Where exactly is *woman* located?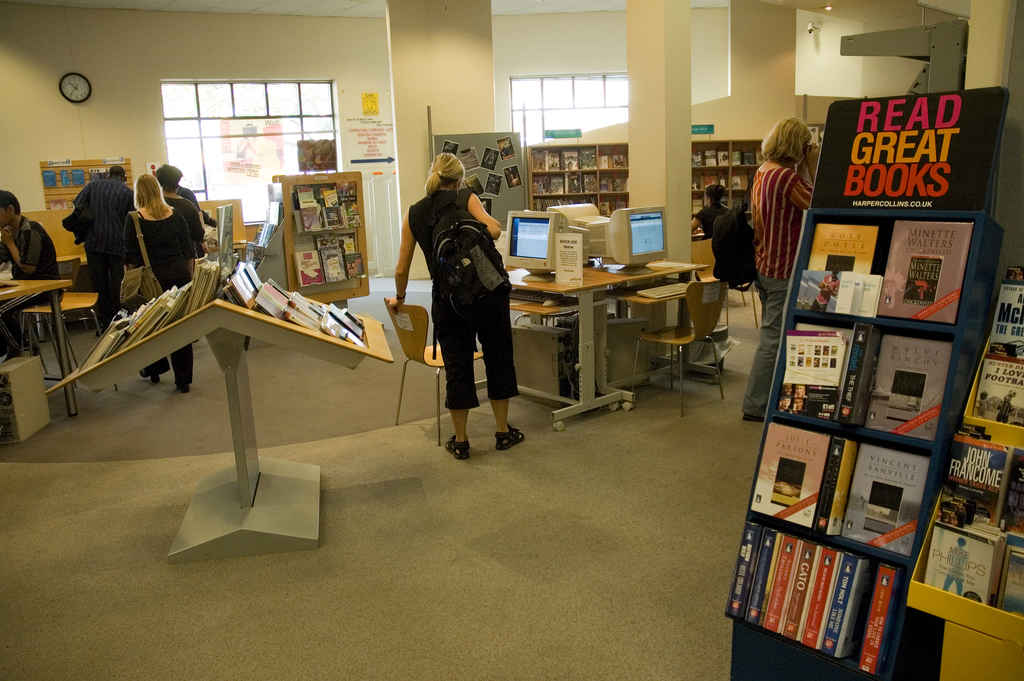
Its bounding box is select_region(746, 114, 818, 422).
